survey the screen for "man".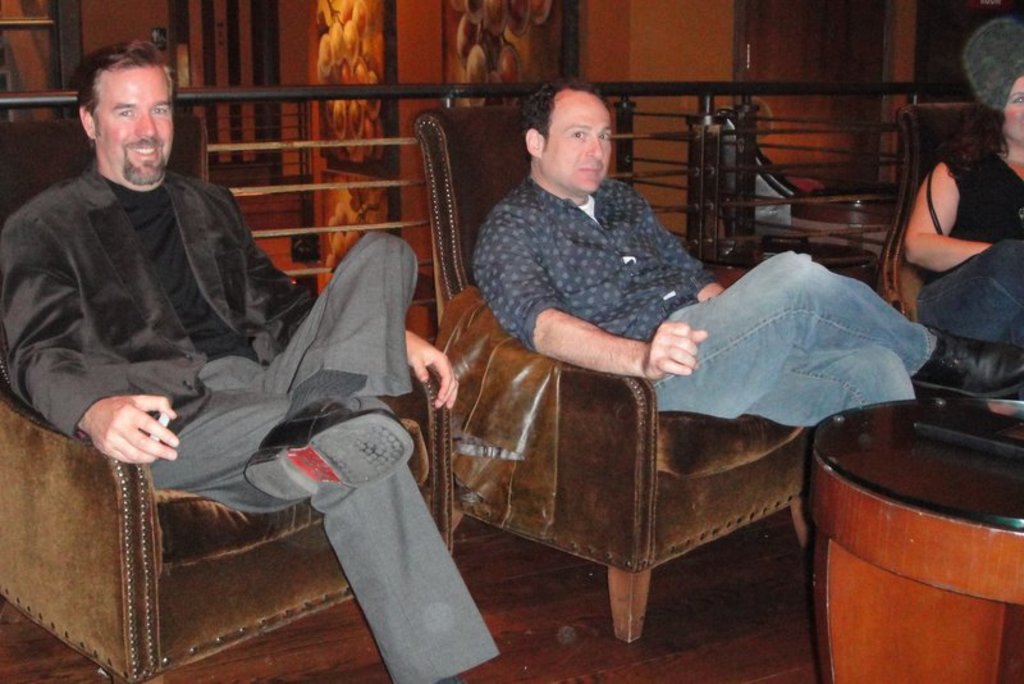
Survey found: bbox=(466, 72, 1023, 439).
